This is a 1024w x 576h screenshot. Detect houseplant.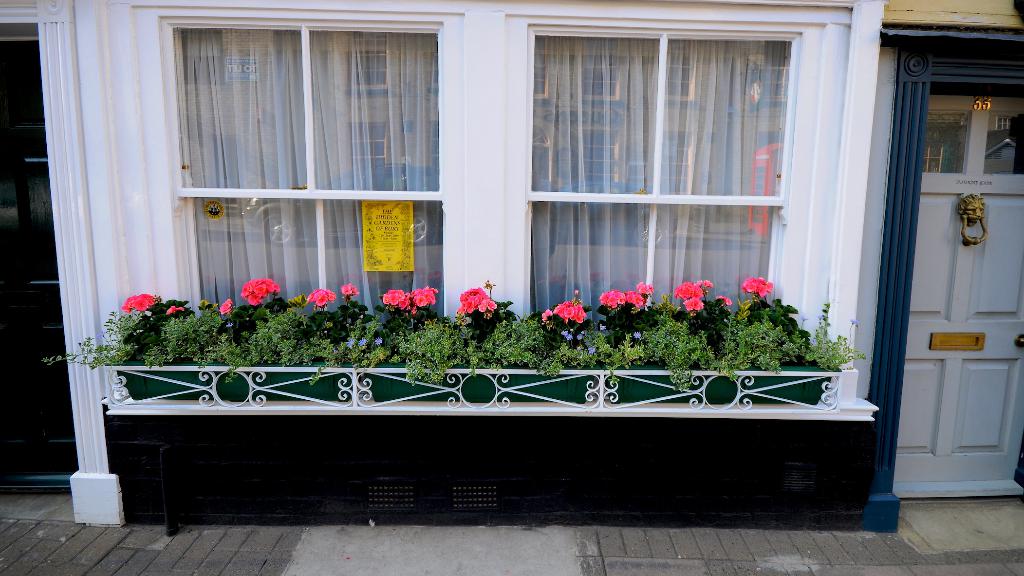
x1=518, y1=303, x2=607, y2=423.
